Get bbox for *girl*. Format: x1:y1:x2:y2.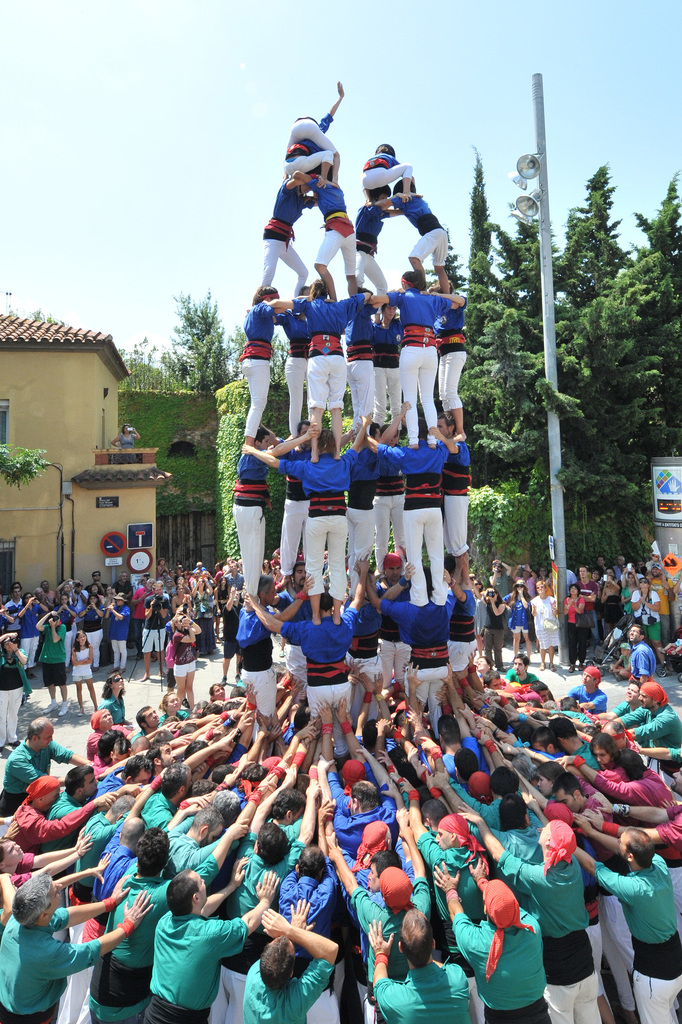
69:632:98:716.
